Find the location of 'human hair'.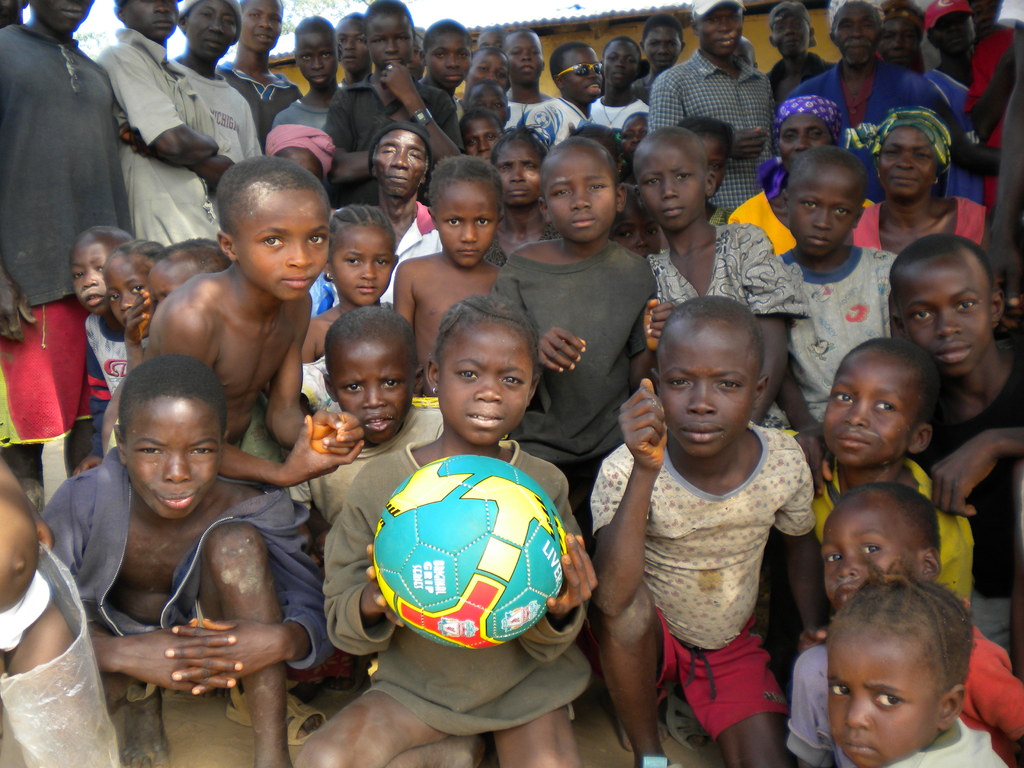
Location: 150:236:223:267.
